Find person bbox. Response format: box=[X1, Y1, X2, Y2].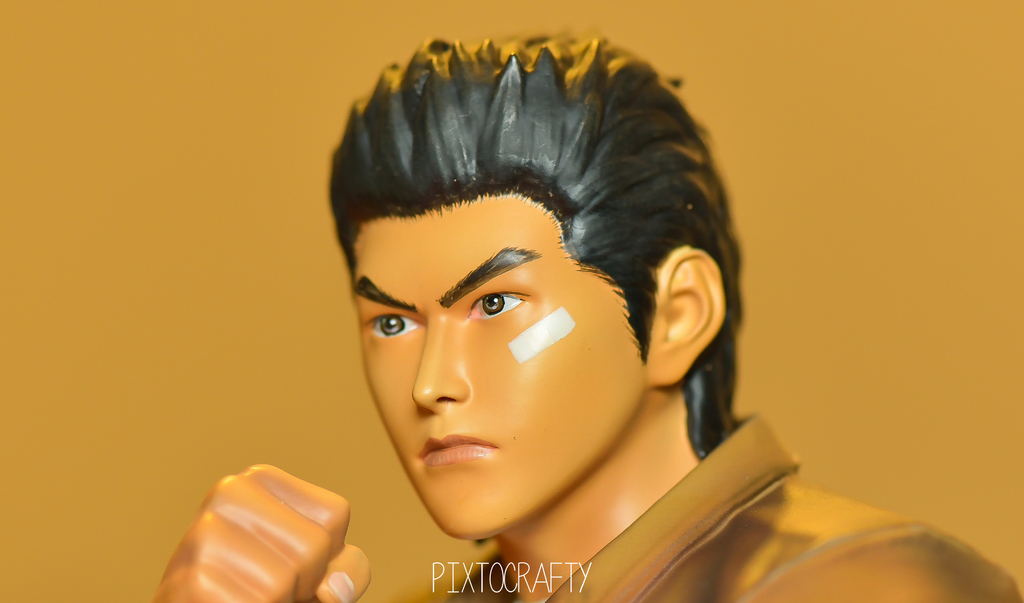
box=[150, 32, 1023, 602].
